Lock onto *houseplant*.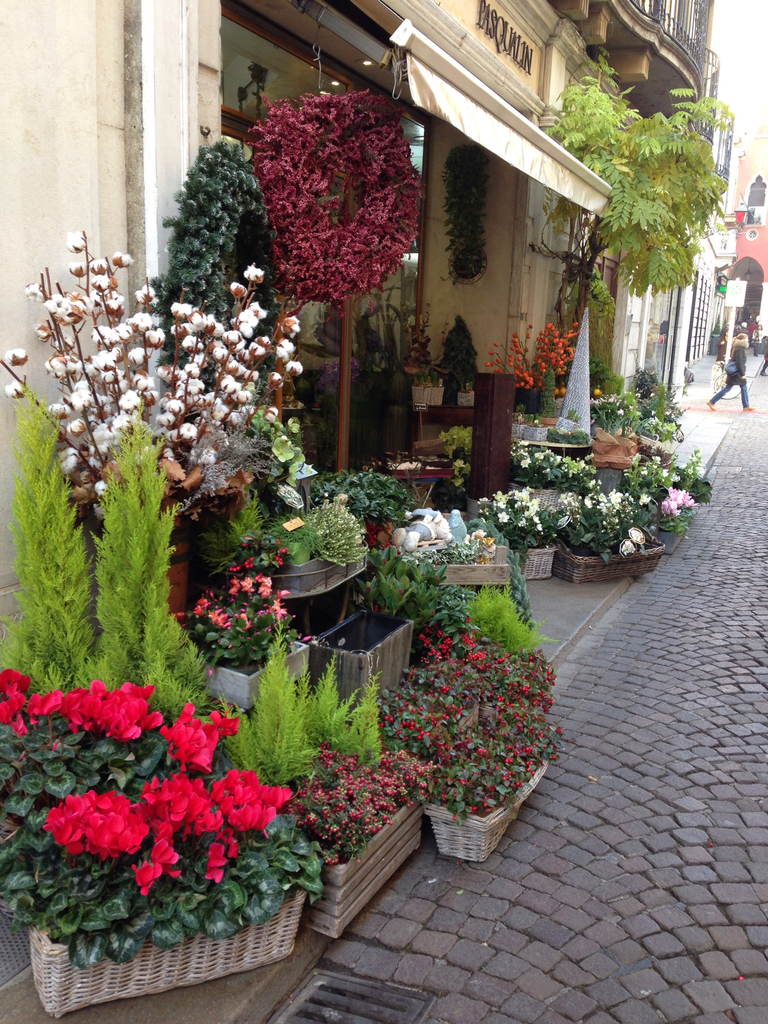
Locked: 93:409:220:722.
